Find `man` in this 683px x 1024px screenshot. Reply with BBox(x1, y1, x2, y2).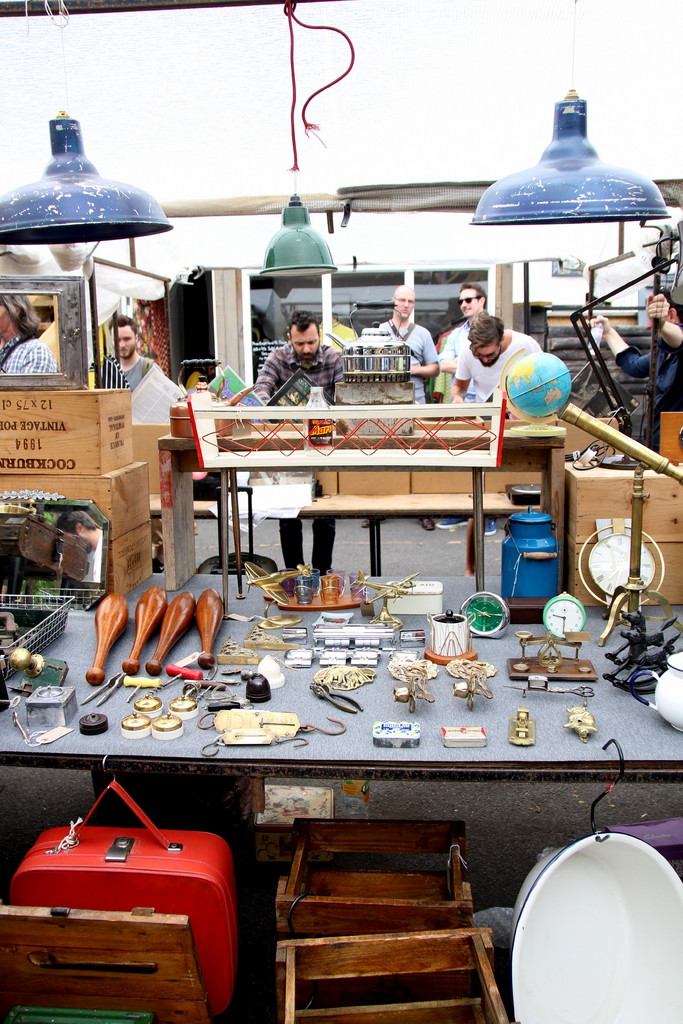
BBox(431, 274, 504, 549).
